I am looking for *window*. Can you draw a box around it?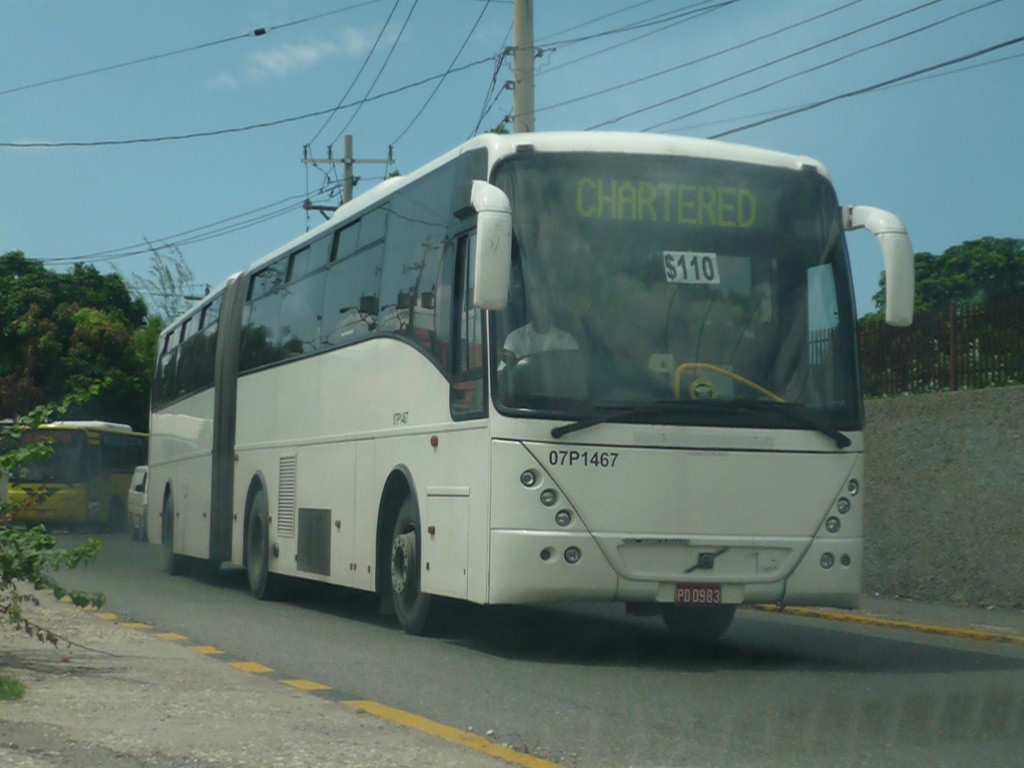
Sure, the bounding box is x1=453, y1=234, x2=486, y2=374.
